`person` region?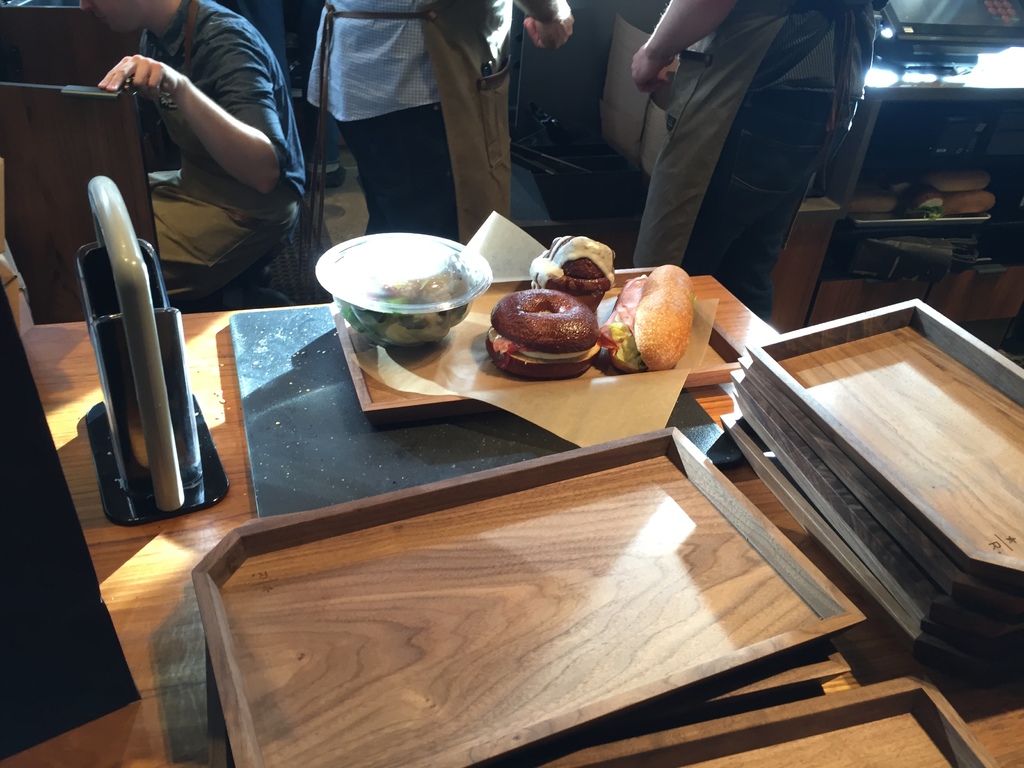
bbox=[634, 0, 894, 324]
